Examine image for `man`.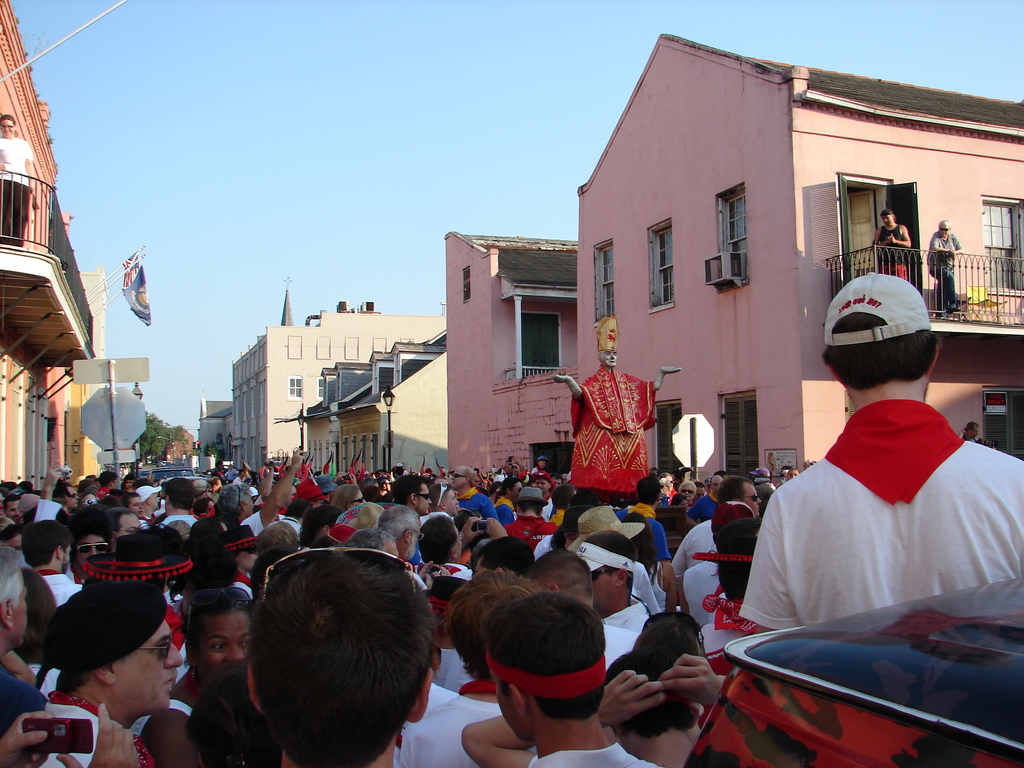
Examination result: select_region(739, 275, 1023, 634).
